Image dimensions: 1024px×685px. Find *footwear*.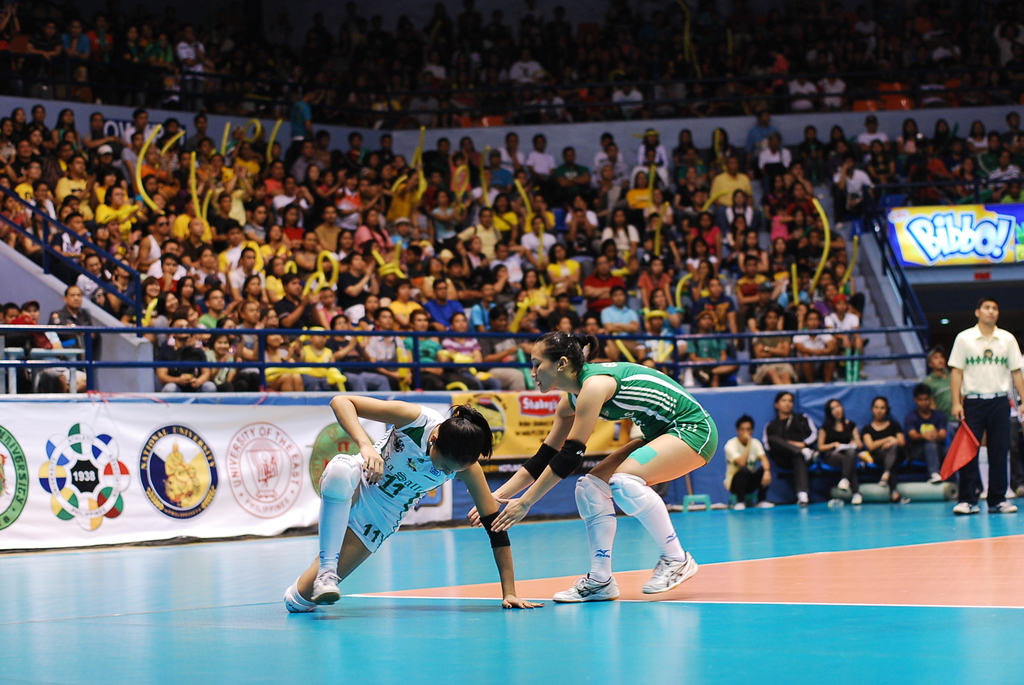
x1=854, y1=491, x2=864, y2=507.
